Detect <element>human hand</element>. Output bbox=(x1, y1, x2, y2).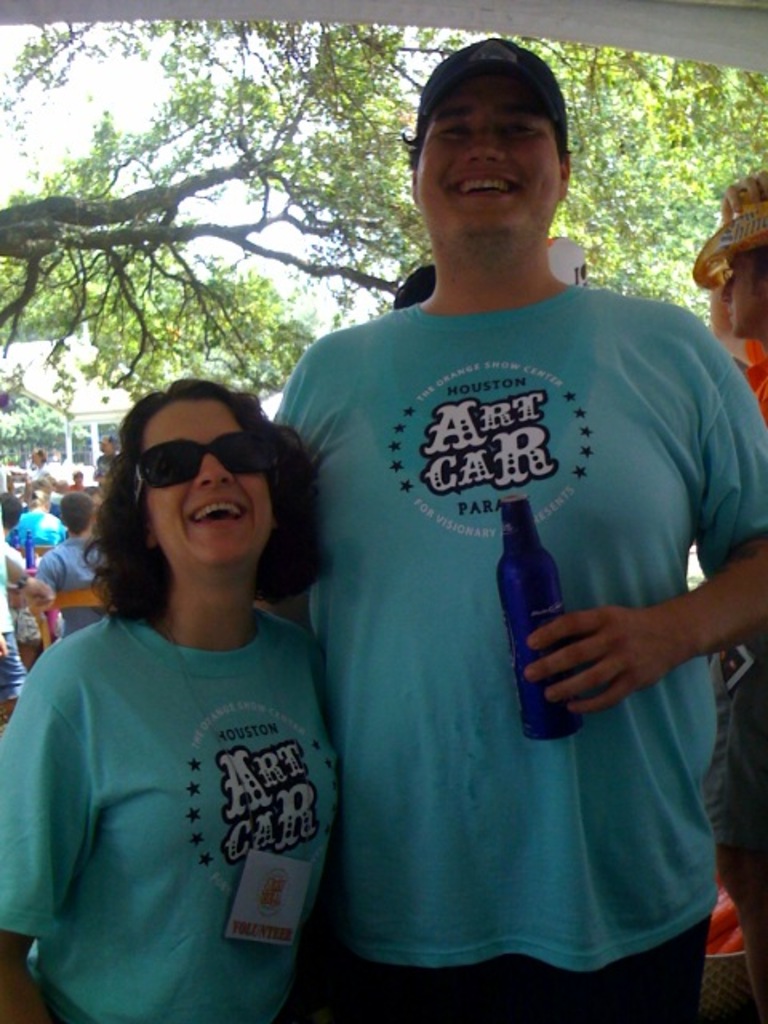
bbox=(16, 578, 59, 621).
